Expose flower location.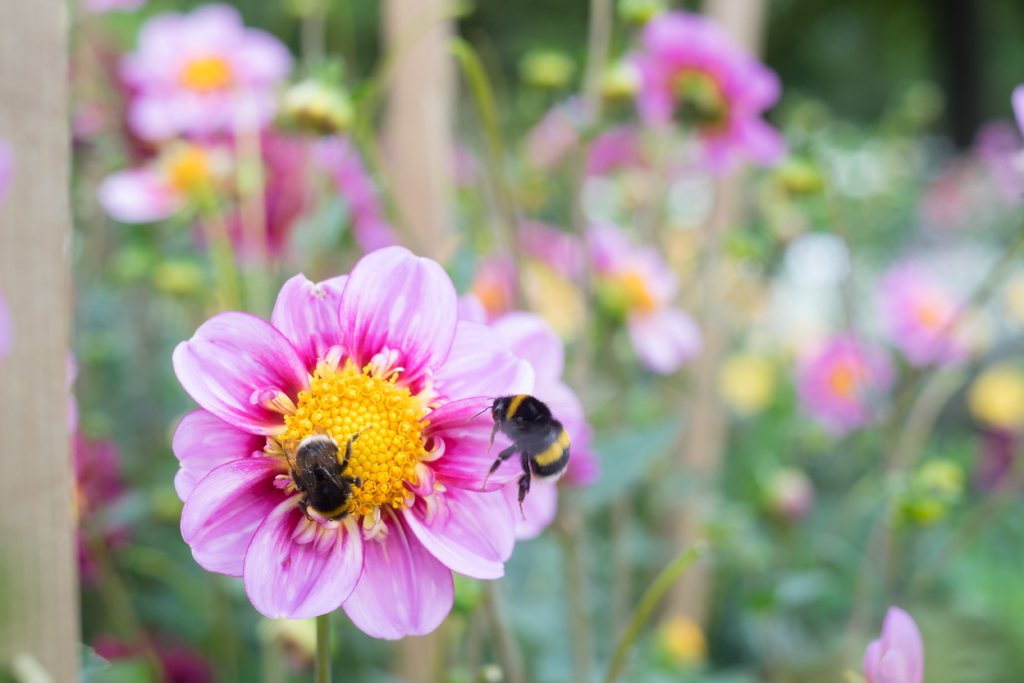
Exposed at detection(107, 129, 252, 224).
